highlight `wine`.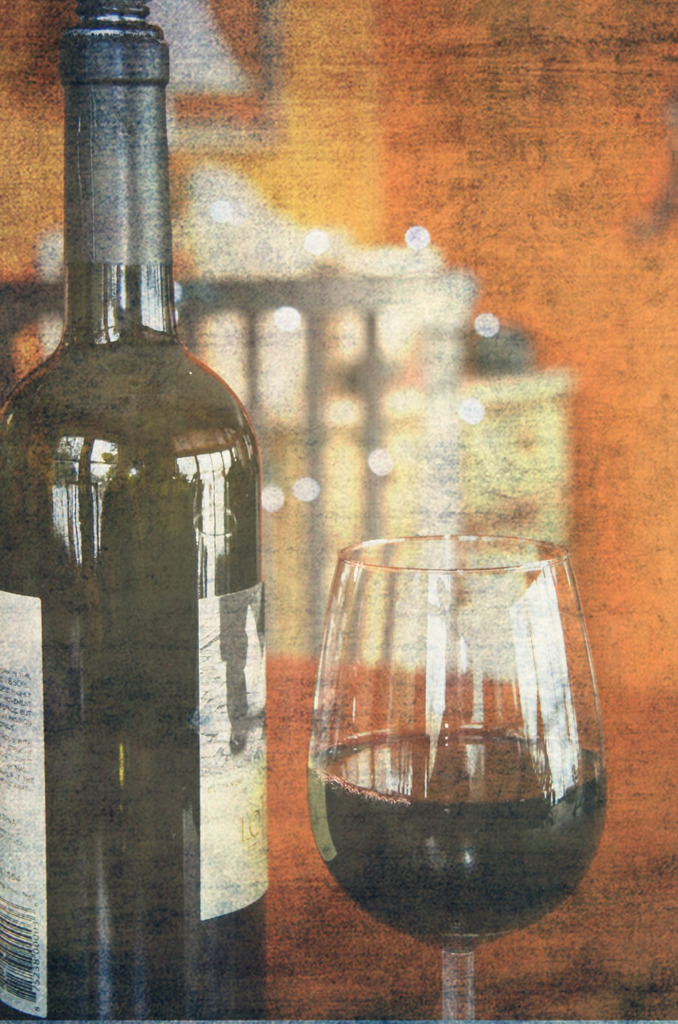
Highlighted region: locate(0, 3, 266, 1023).
